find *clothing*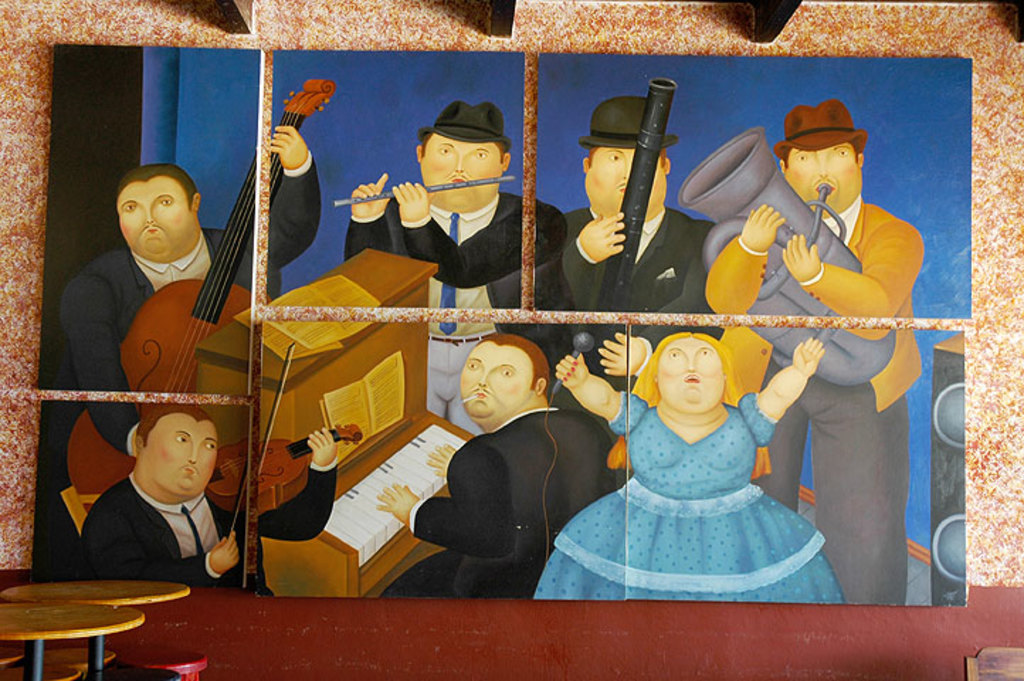
left=343, top=184, right=570, bottom=436
